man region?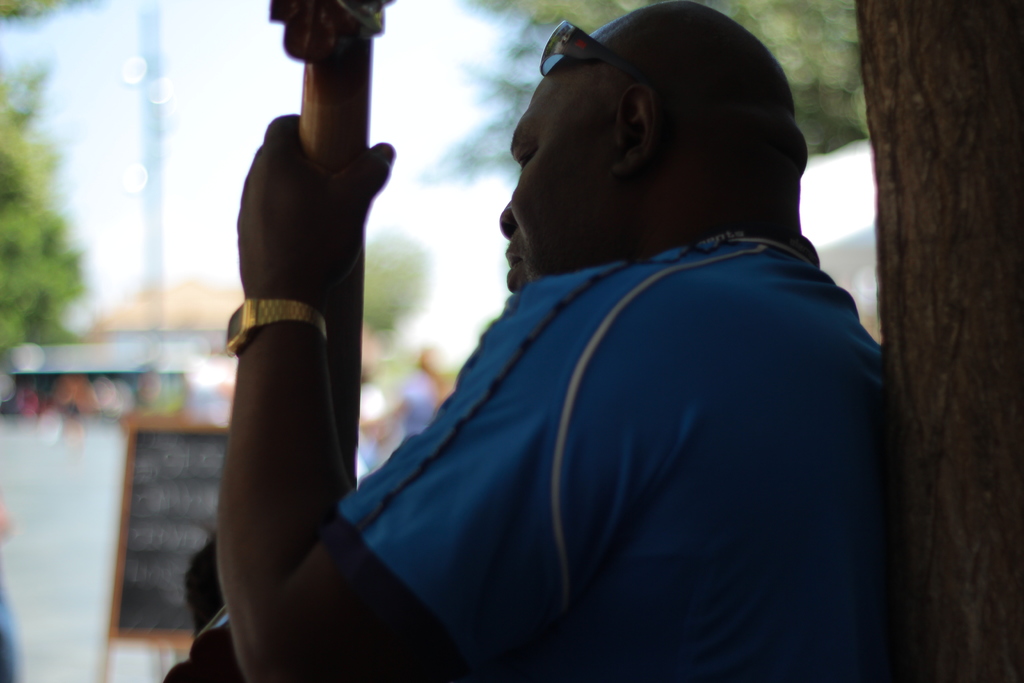
261 6 884 666
